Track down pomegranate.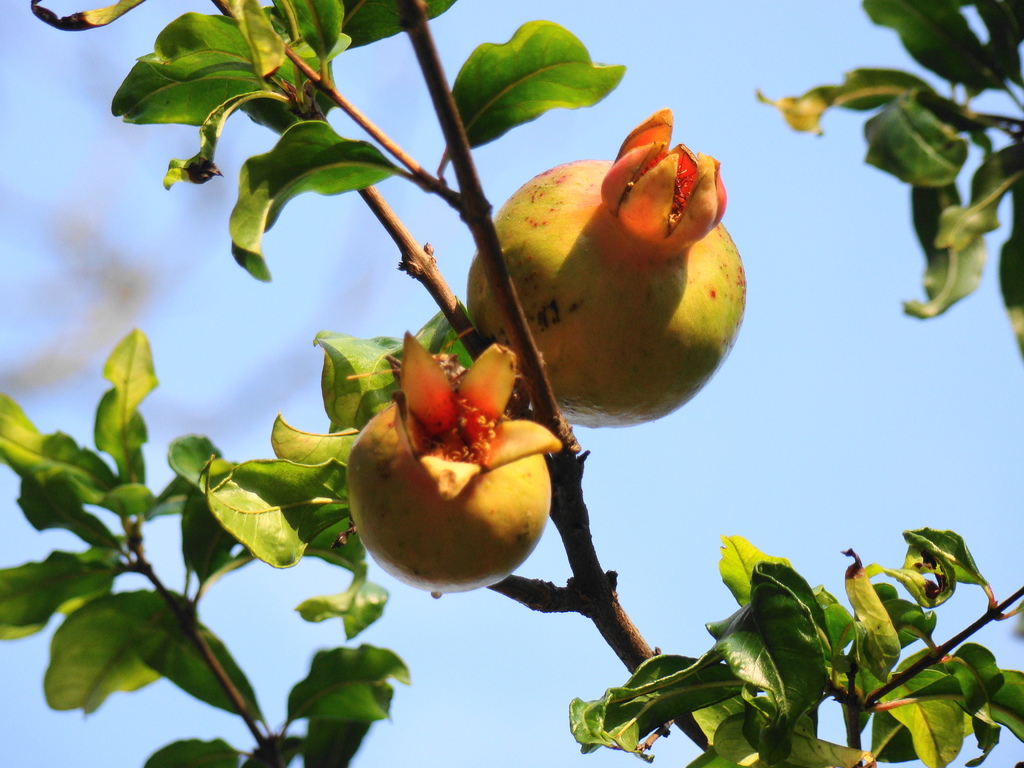
Tracked to <box>461,111,752,426</box>.
